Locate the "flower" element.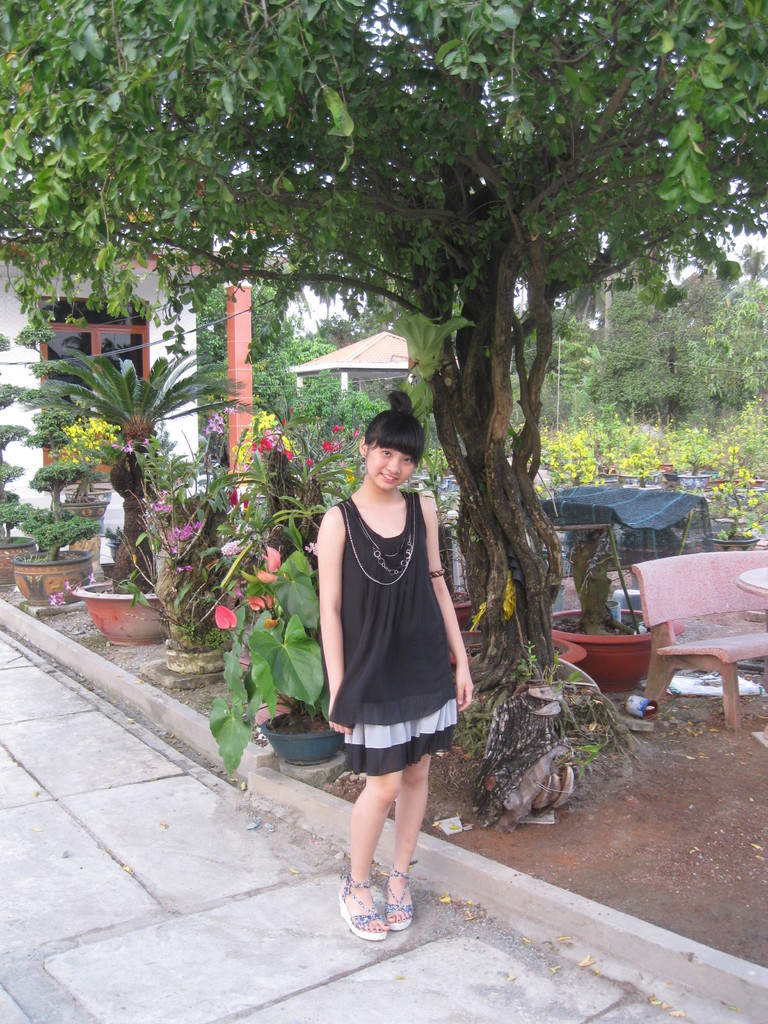
Element bbox: rect(352, 429, 359, 439).
